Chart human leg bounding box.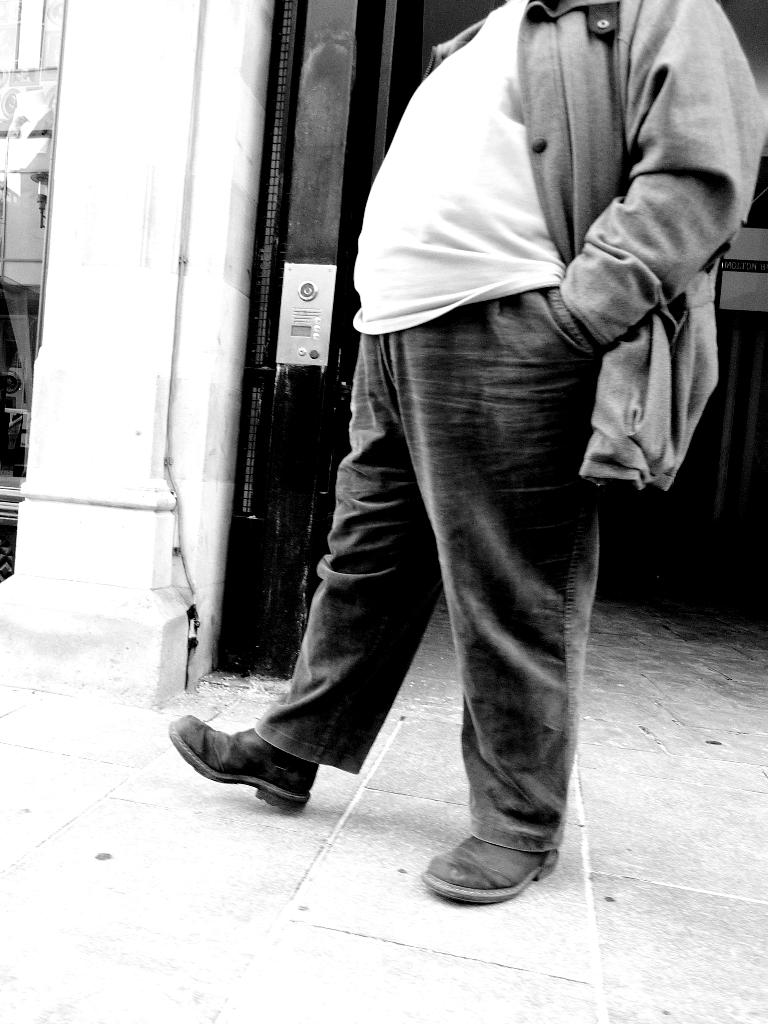
Charted: BBox(169, 326, 451, 798).
